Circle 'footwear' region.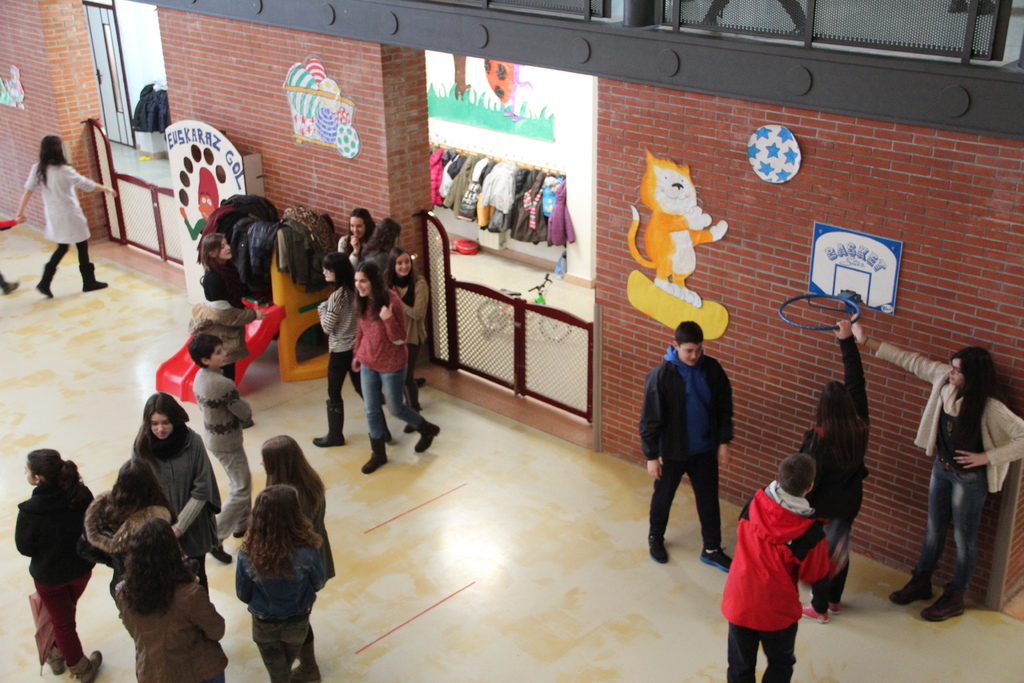
Region: box(36, 258, 58, 304).
